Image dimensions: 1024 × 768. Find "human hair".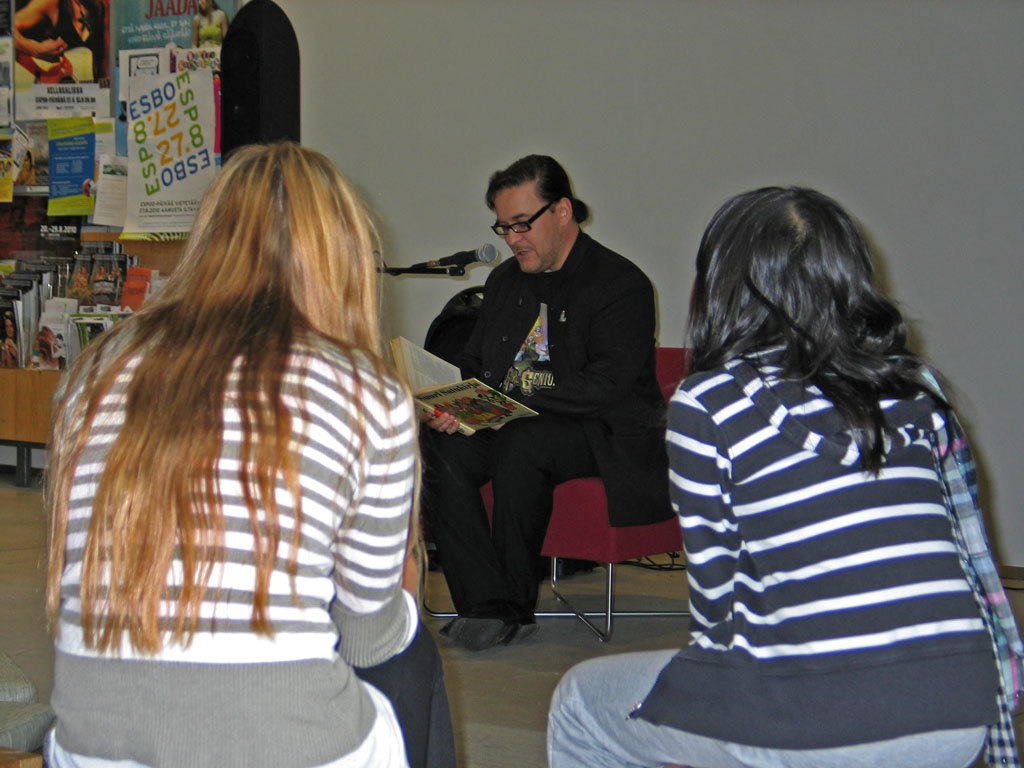
(left=490, top=152, right=590, bottom=225).
